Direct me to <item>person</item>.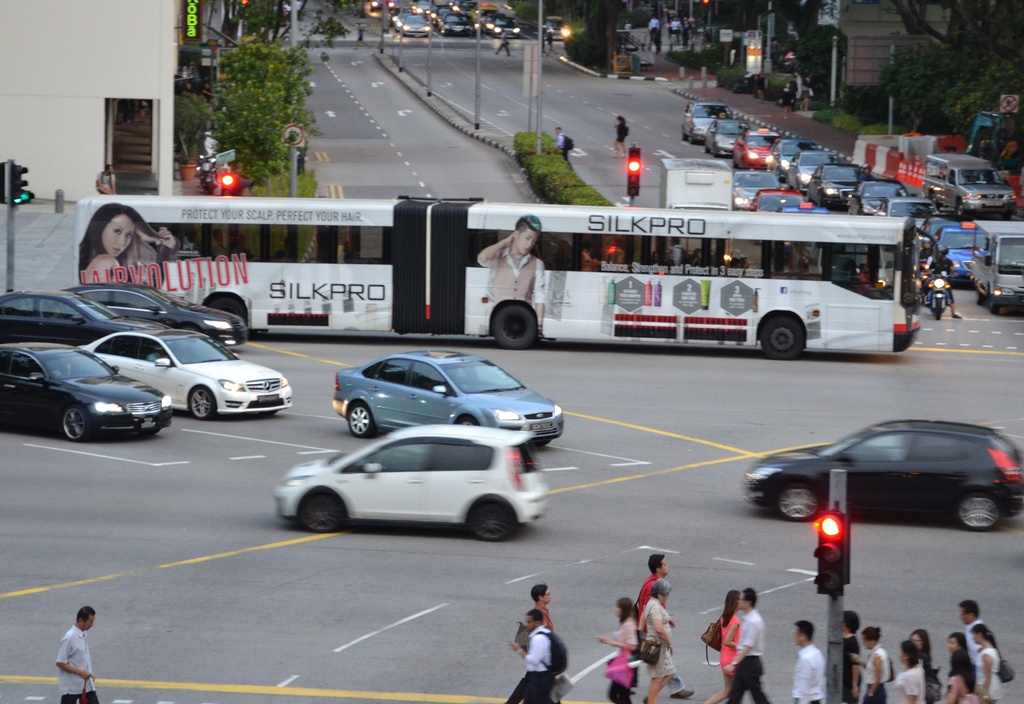
Direction: [left=960, top=600, right=985, bottom=664].
